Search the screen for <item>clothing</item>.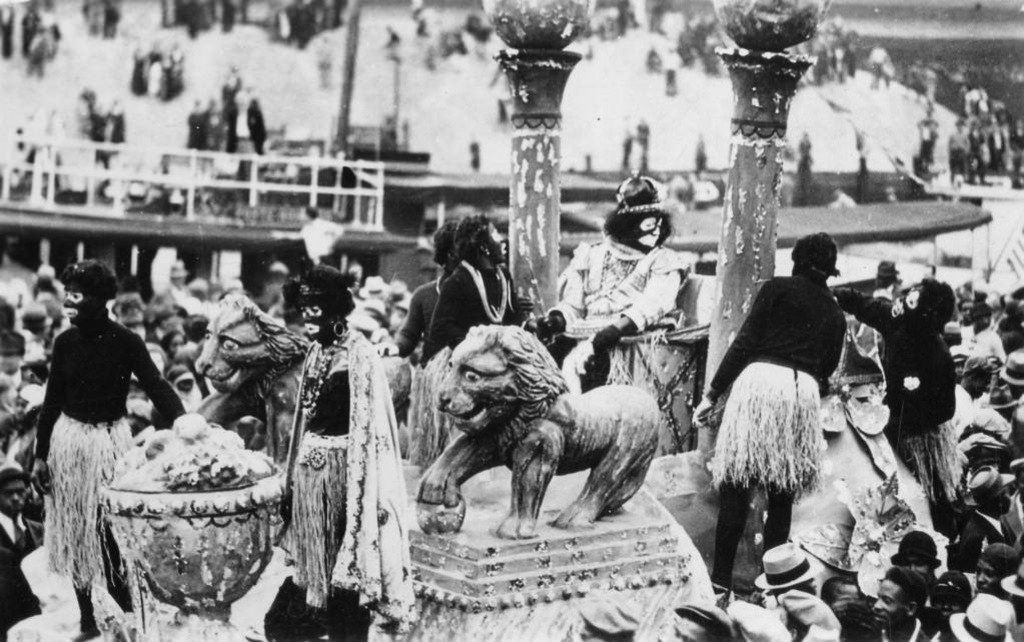
Found at box=[418, 254, 528, 367].
